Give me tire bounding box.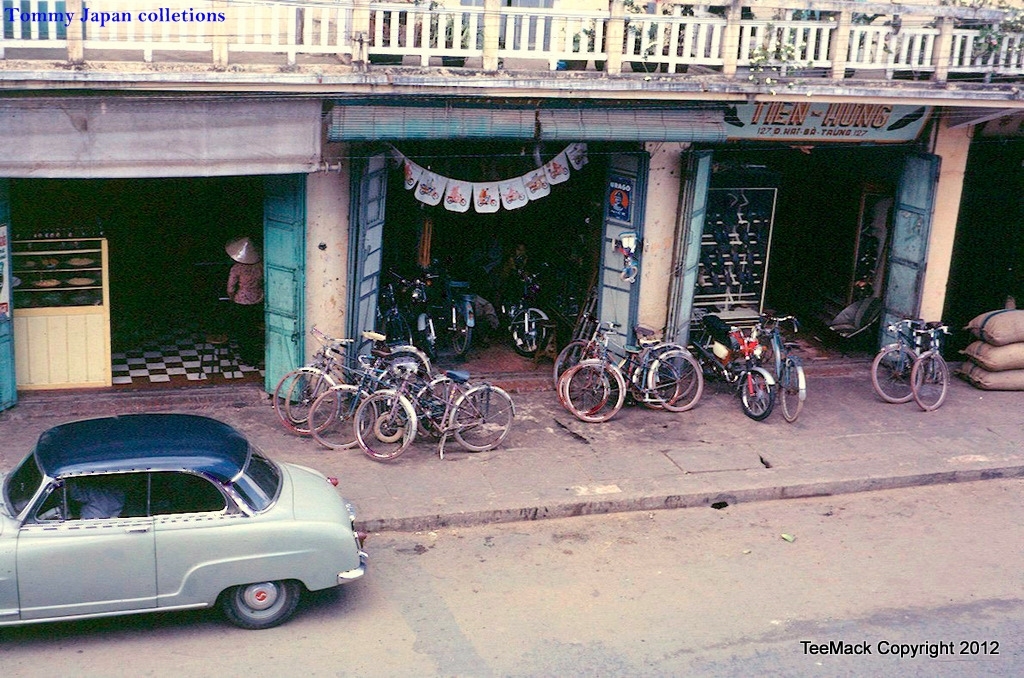
<region>639, 358, 682, 413</region>.
